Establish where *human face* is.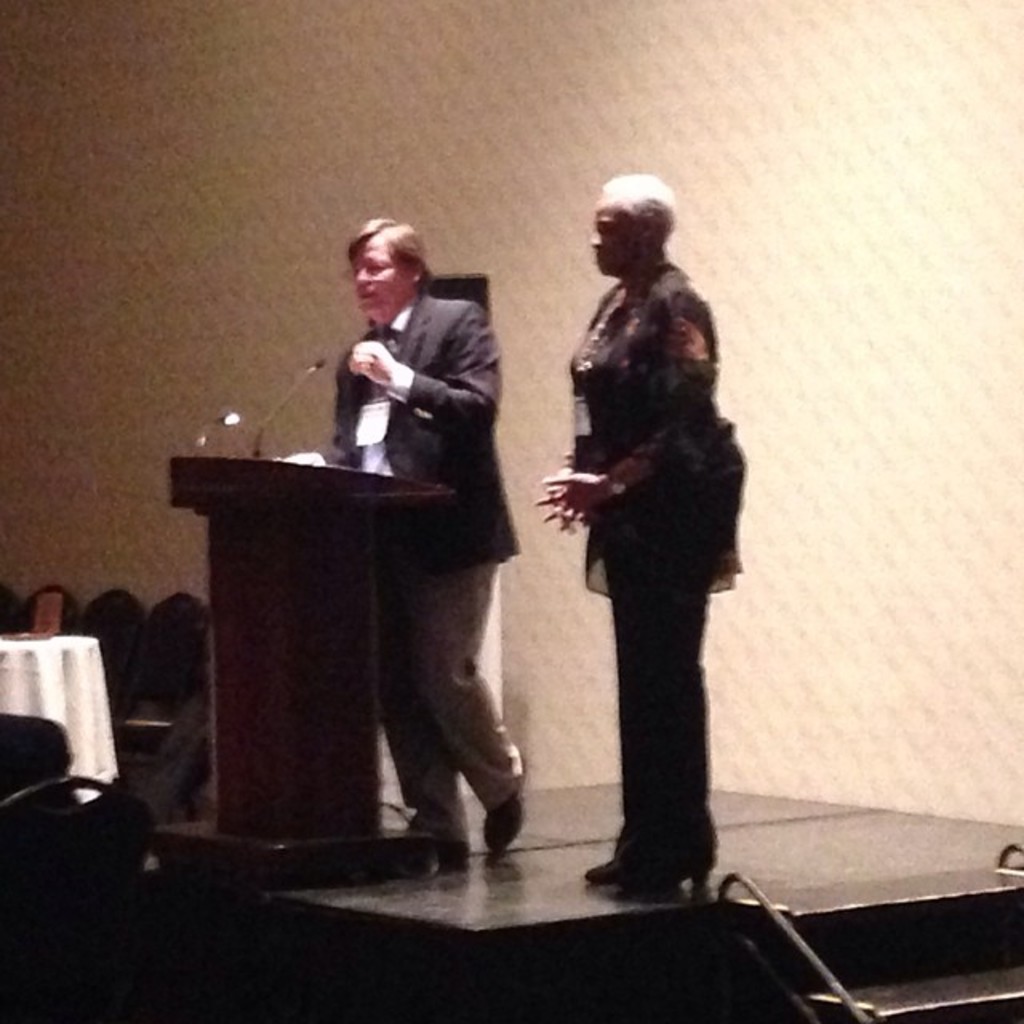
Established at l=590, t=192, r=645, b=272.
